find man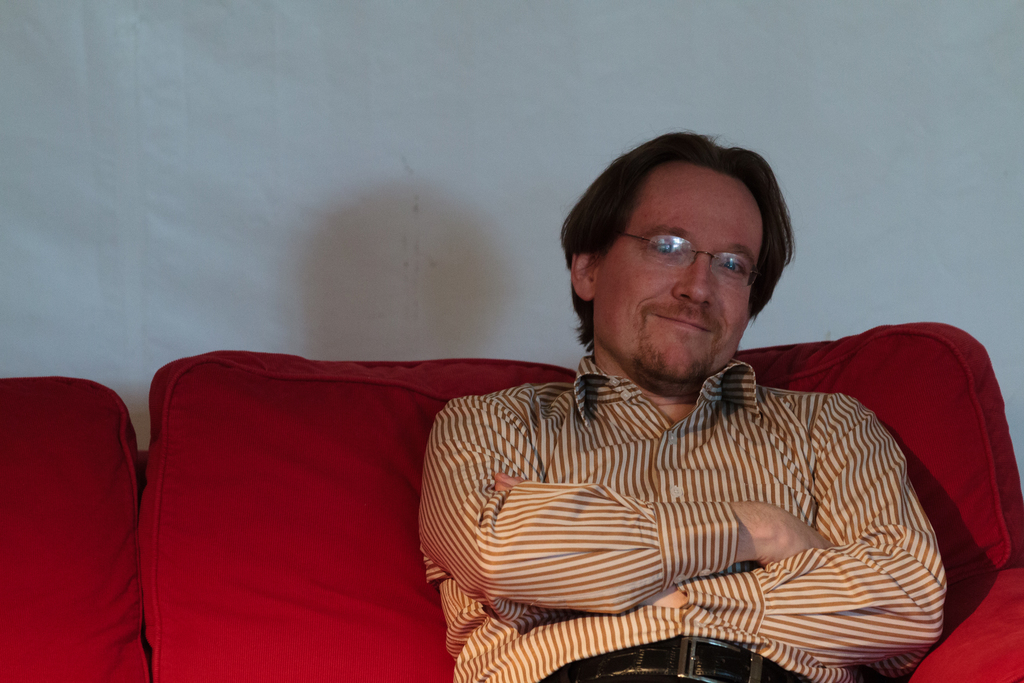
locate(317, 152, 994, 682)
